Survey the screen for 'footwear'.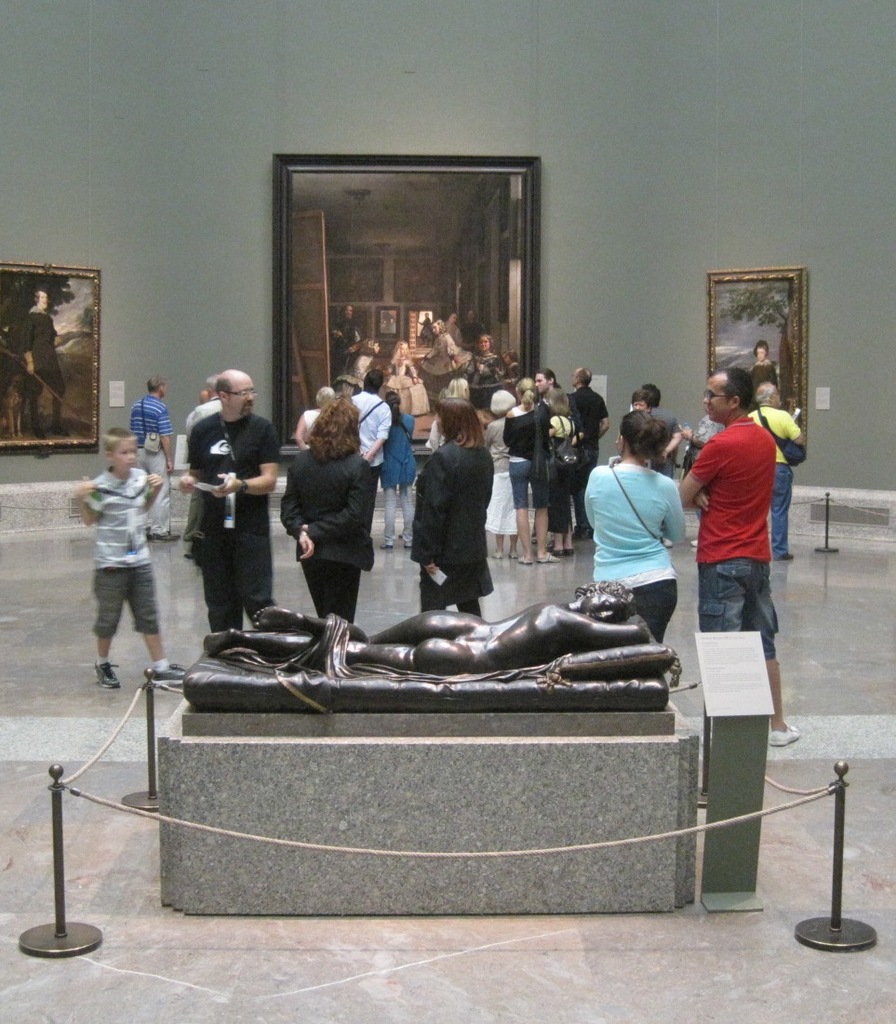
Survey found: (516,554,529,566).
